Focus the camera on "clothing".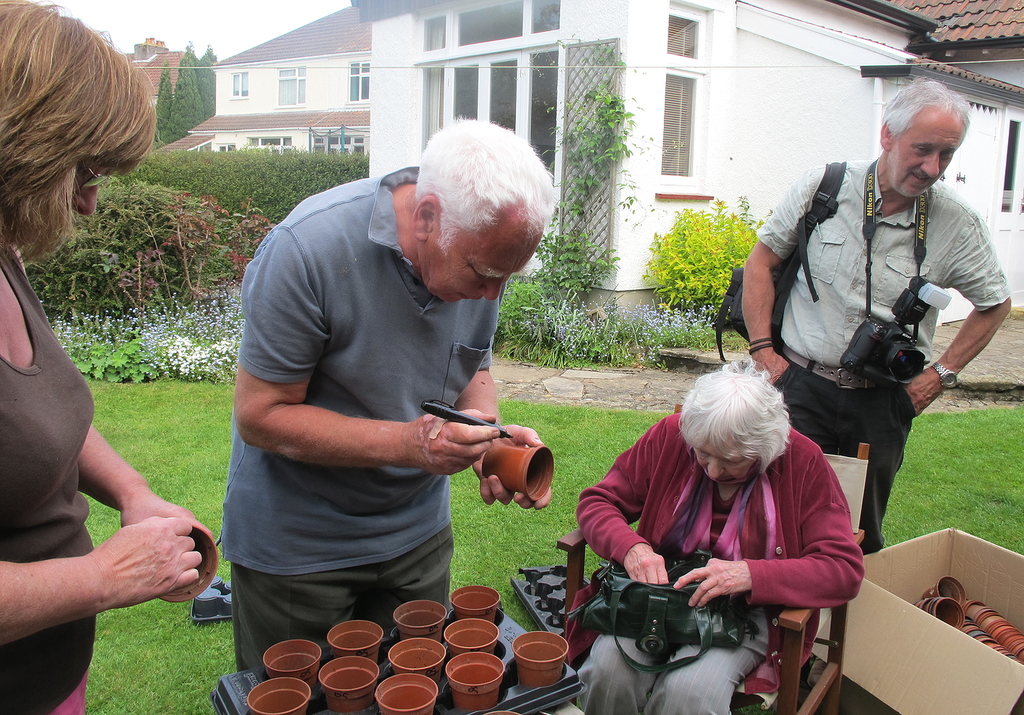
Focus region: box=[5, 246, 95, 711].
